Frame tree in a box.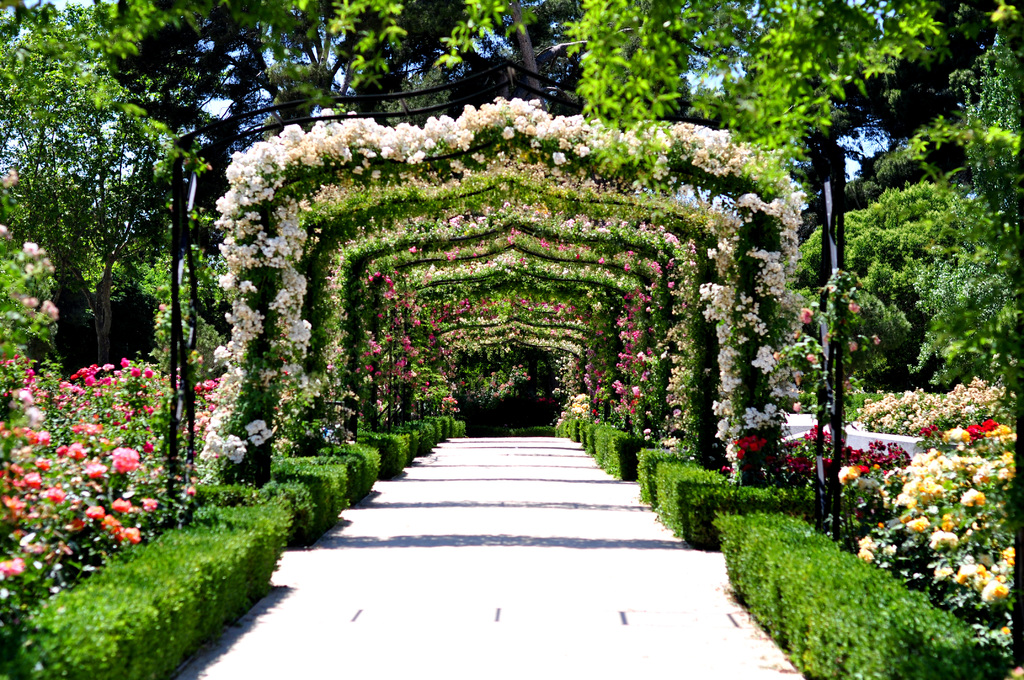
left=143, top=32, right=908, bottom=505.
